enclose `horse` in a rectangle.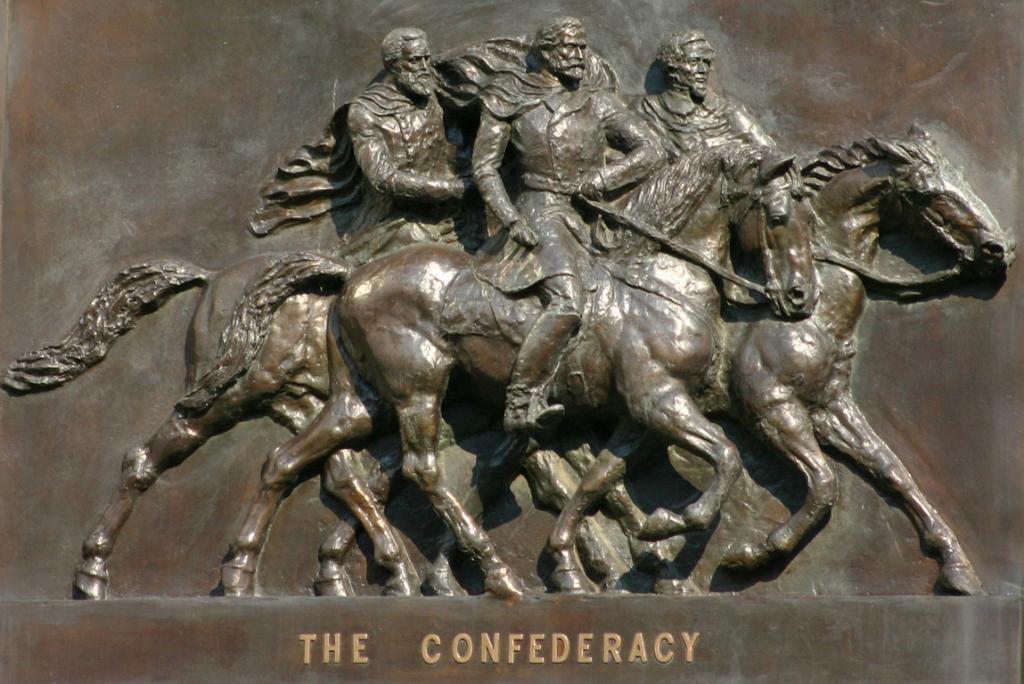
x1=0 y1=252 x2=705 y2=598.
